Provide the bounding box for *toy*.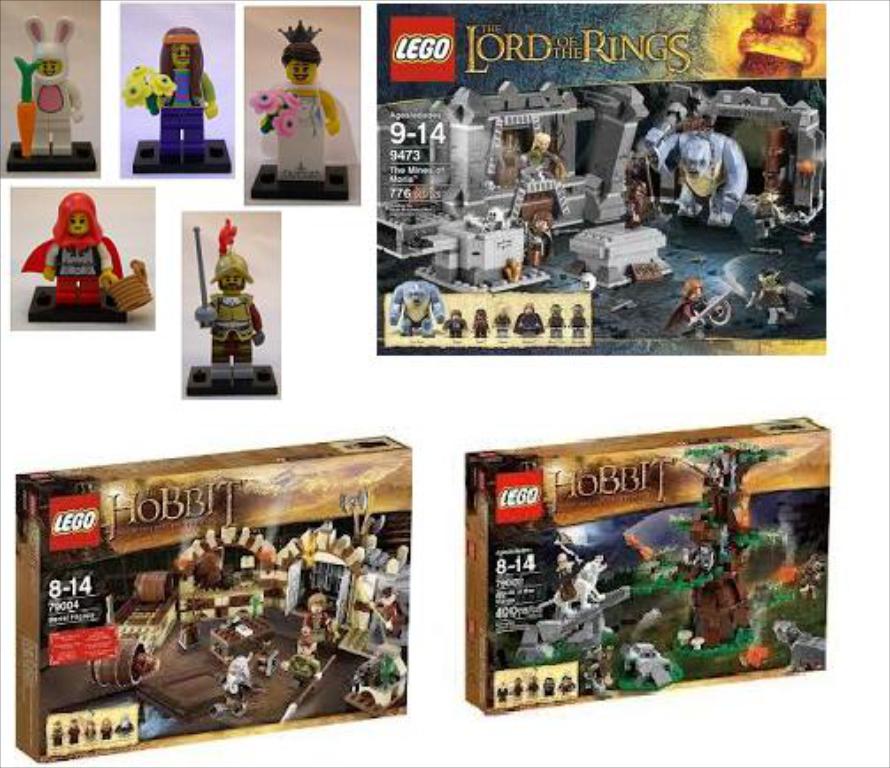
531 676 540 701.
